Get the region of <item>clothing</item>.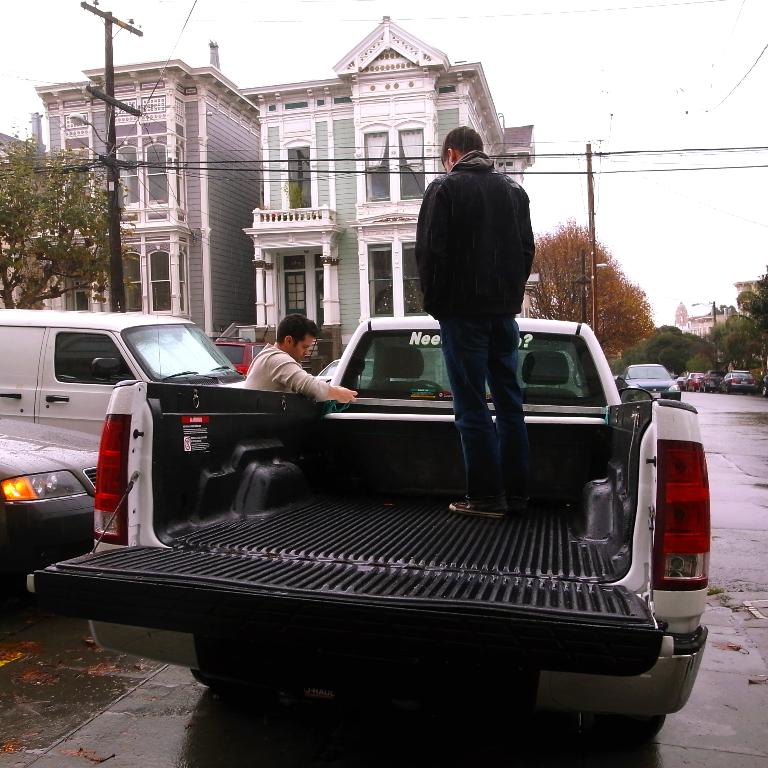
{"left": 419, "top": 146, "right": 538, "bottom": 512}.
